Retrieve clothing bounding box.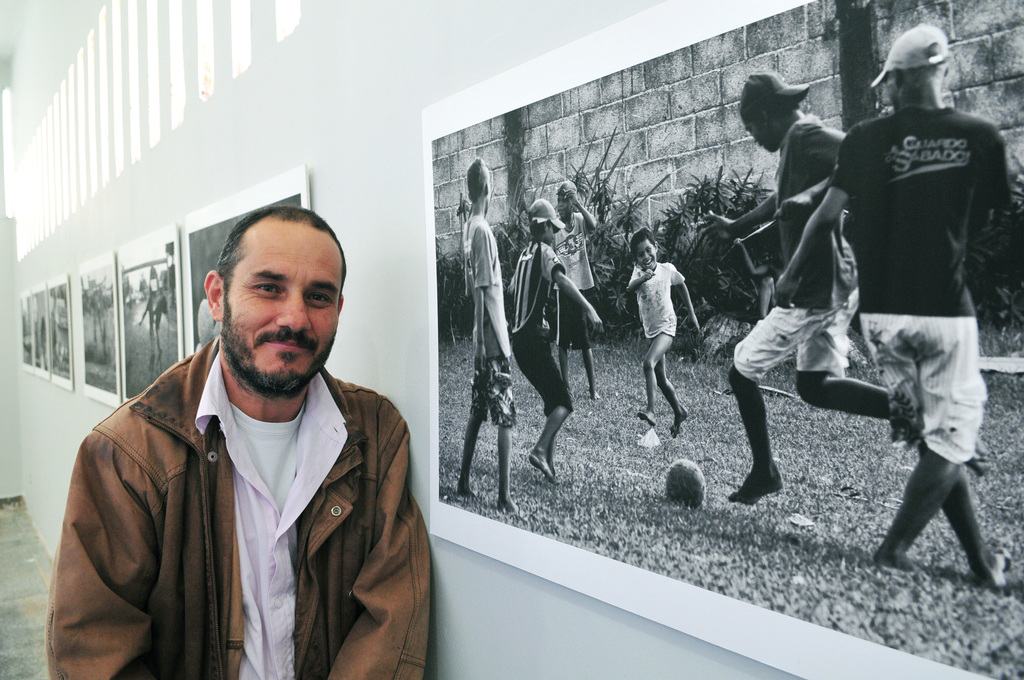
Bounding box: left=511, top=238, right=575, bottom=417.
